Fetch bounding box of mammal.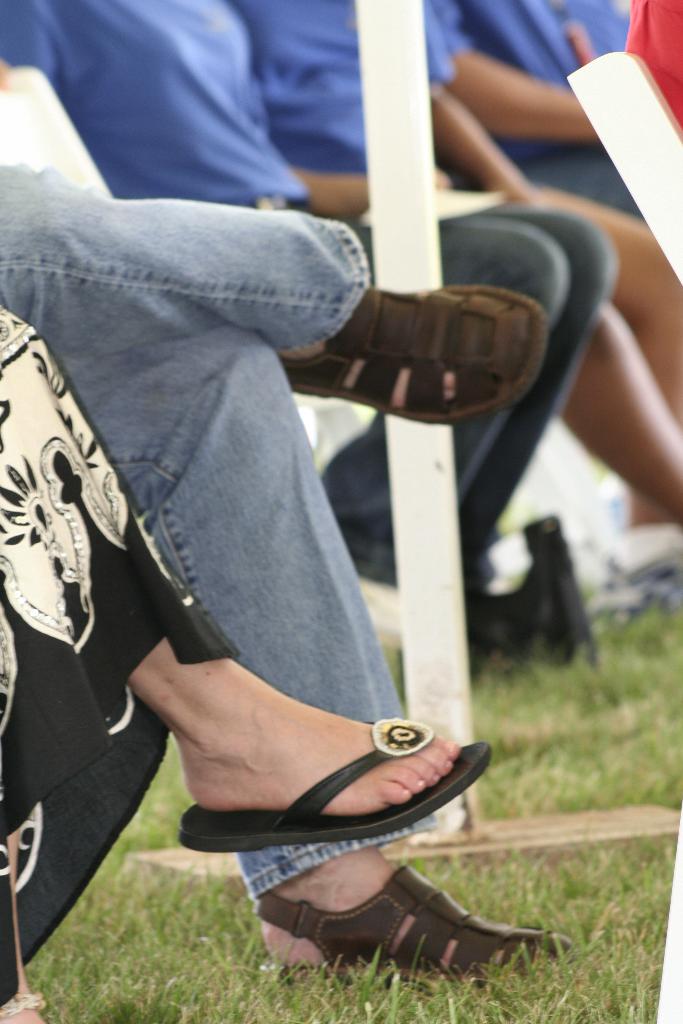
Bbox: 621,0,682,127.
